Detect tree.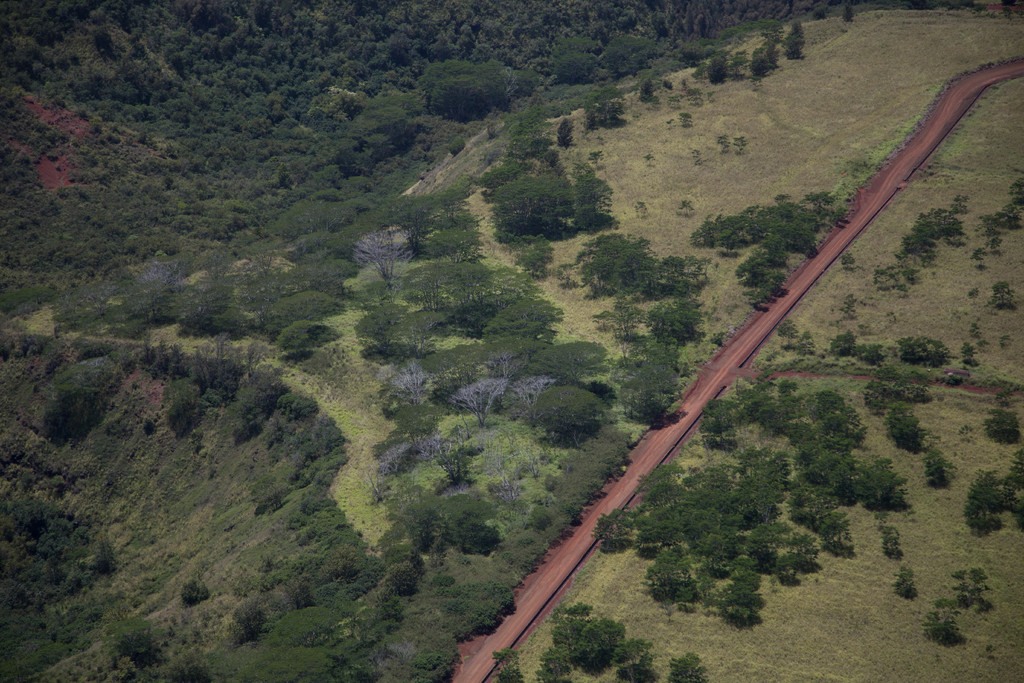
Detected at crop(743, 45, 773, 79).
